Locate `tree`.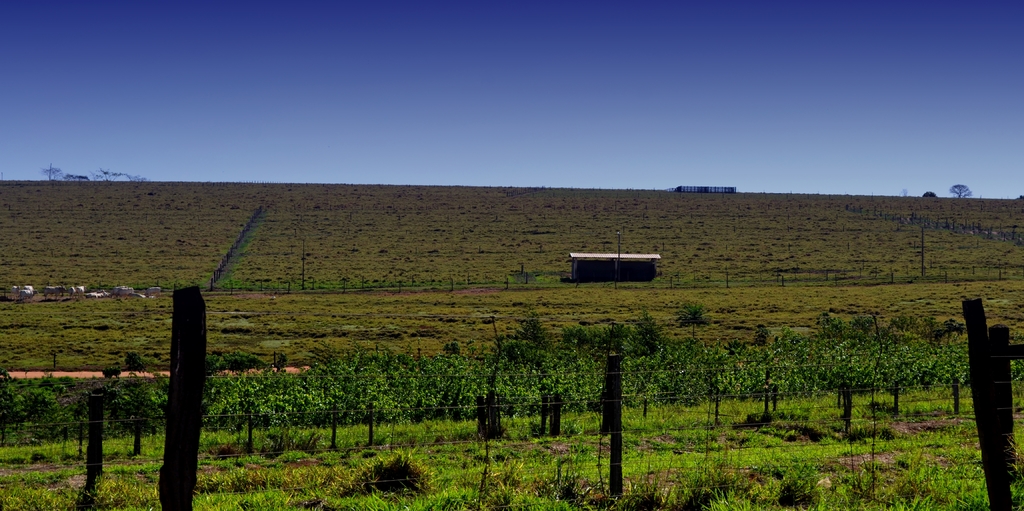
Bounding box: x1=950 y1=185 x2=974 y2=200.
